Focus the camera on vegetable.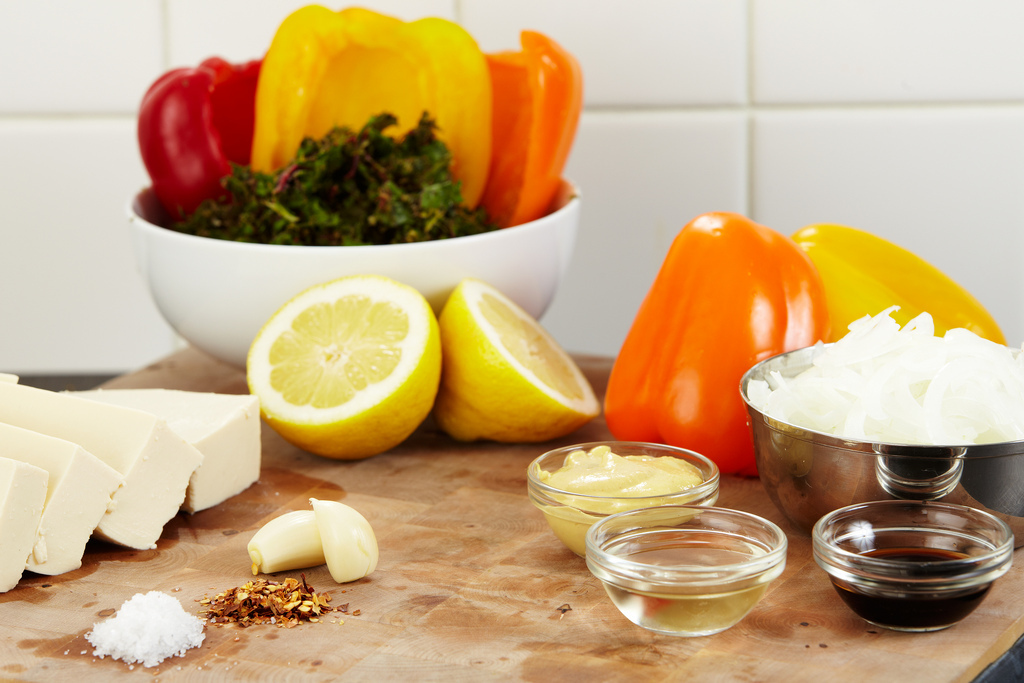
Focus region: 308,500,380,588.
